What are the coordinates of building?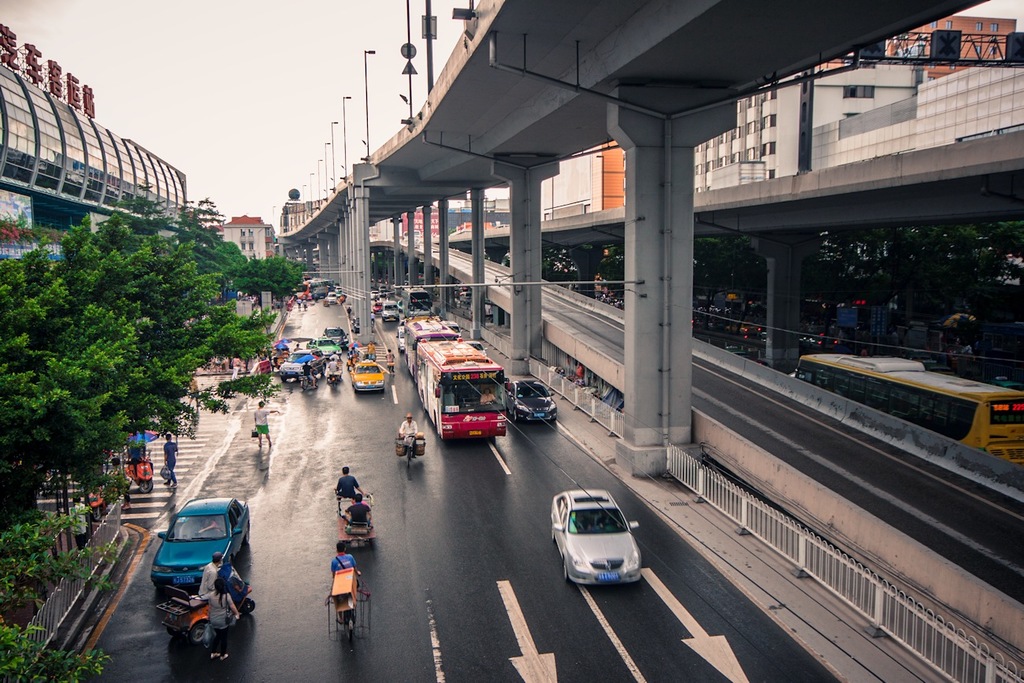
<box>693,80,929,173</box>.
